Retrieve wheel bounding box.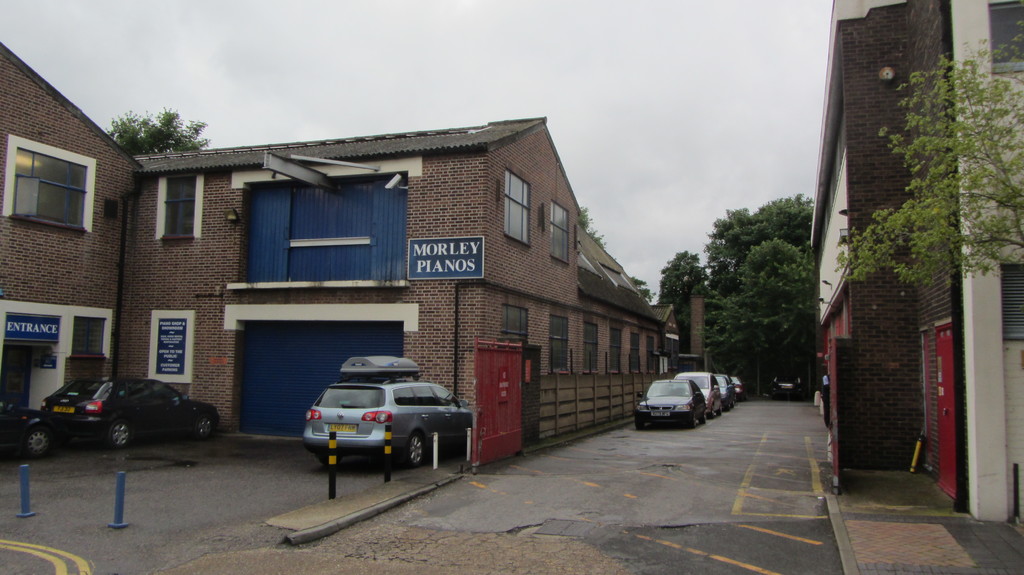
Bounding box: bbox(690, 414, 696, 427).
